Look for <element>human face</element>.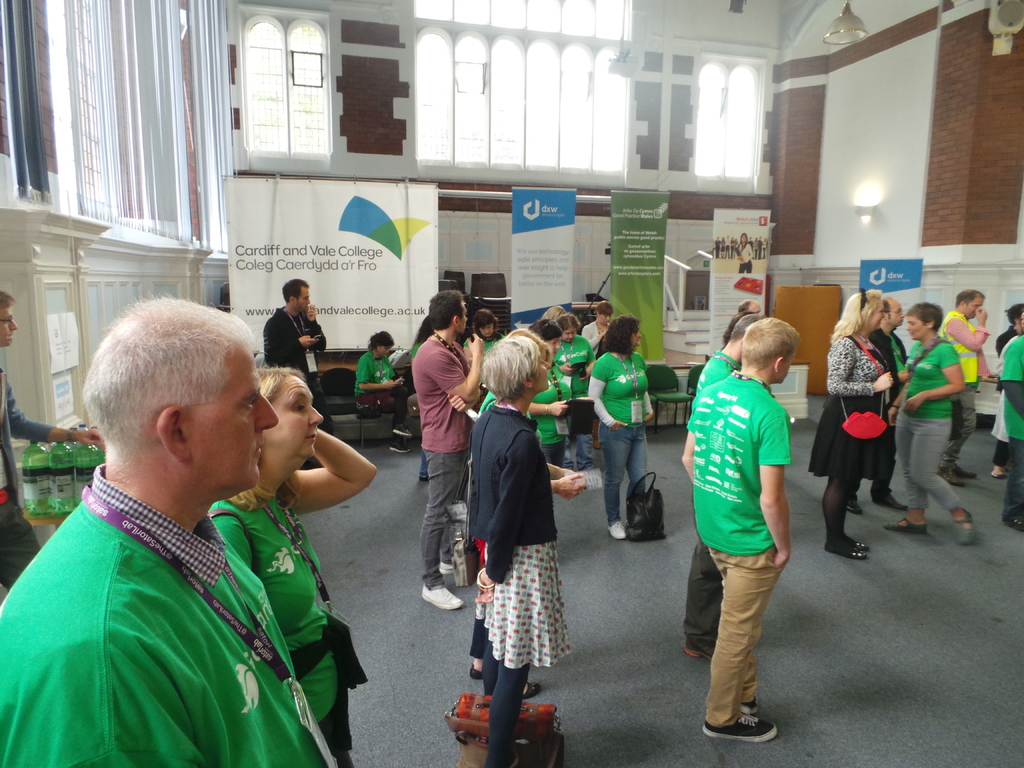
Found: bbox=(892, 300, 906, 326).
